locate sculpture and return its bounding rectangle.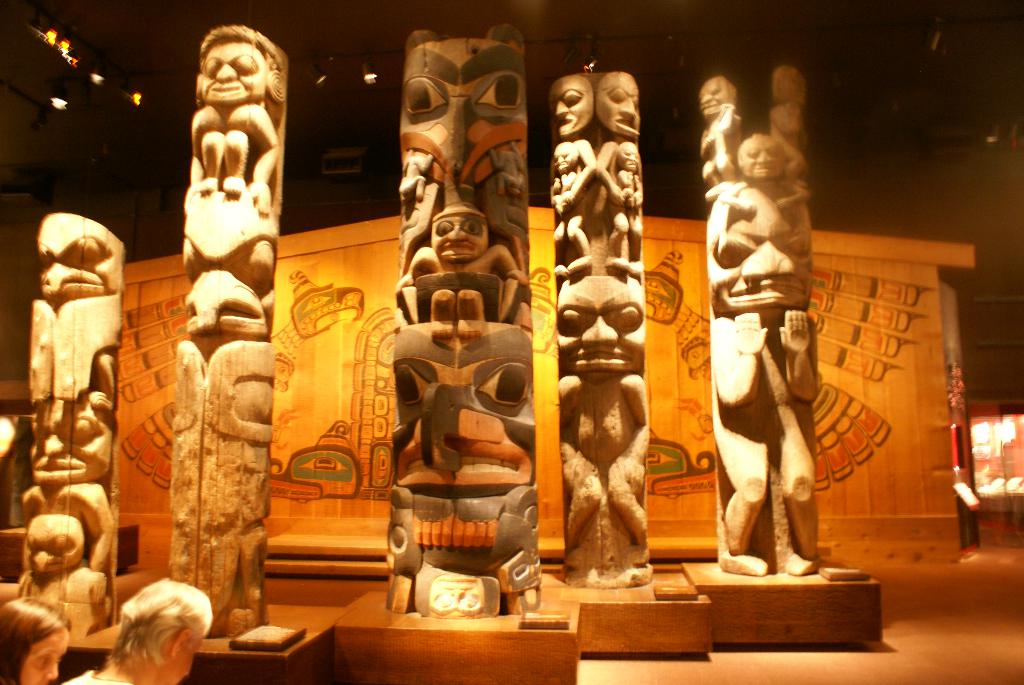
[195,36,280,211].
